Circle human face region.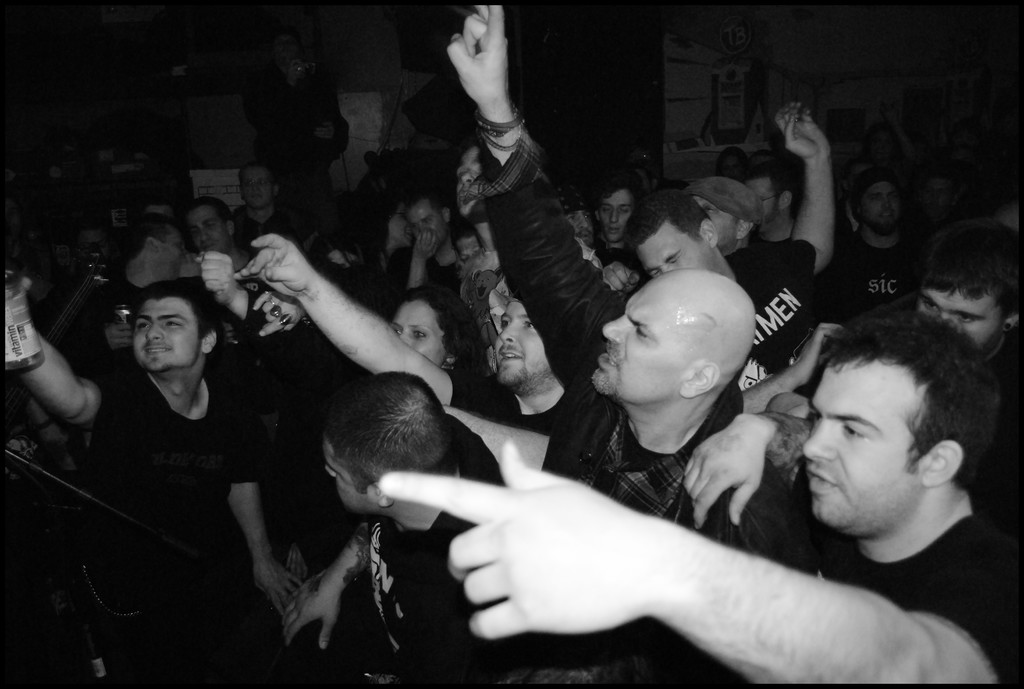
Region: bbox=(457, 240, 481, 268).
